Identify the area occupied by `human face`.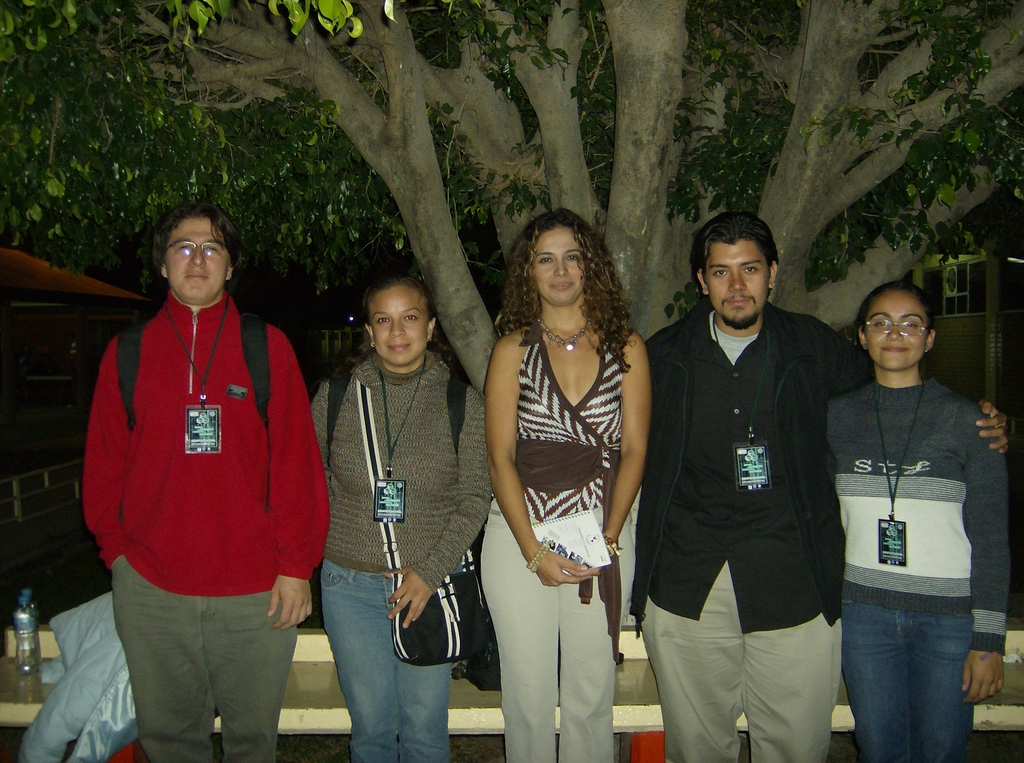
Area: box(531, 227, 590, 305).
